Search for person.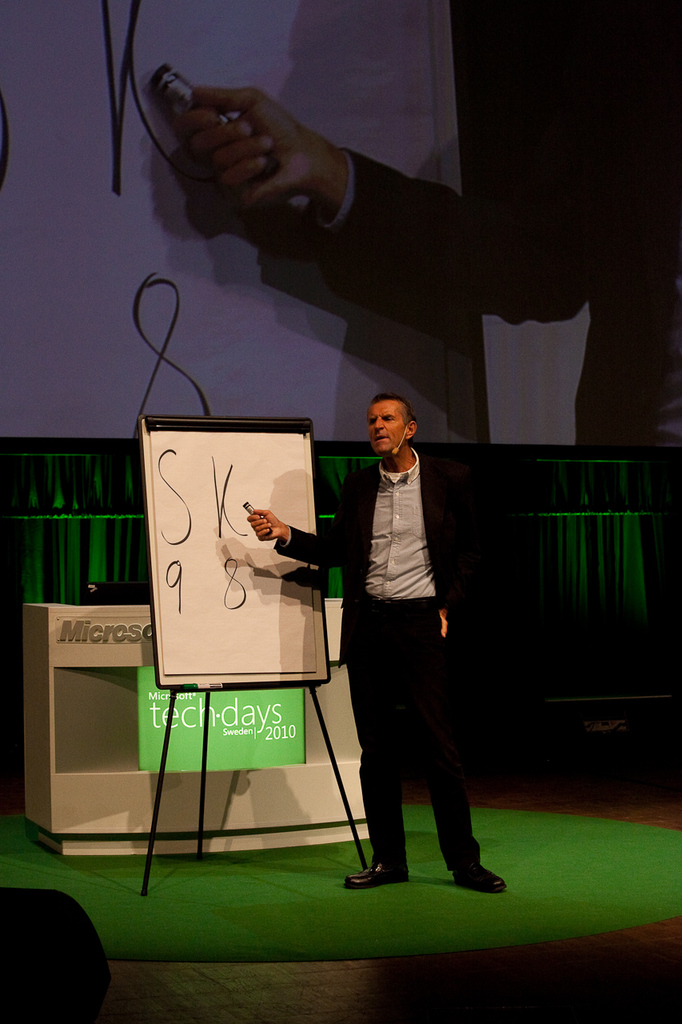
Found at <region>273, 378, 461, 896</region>.
